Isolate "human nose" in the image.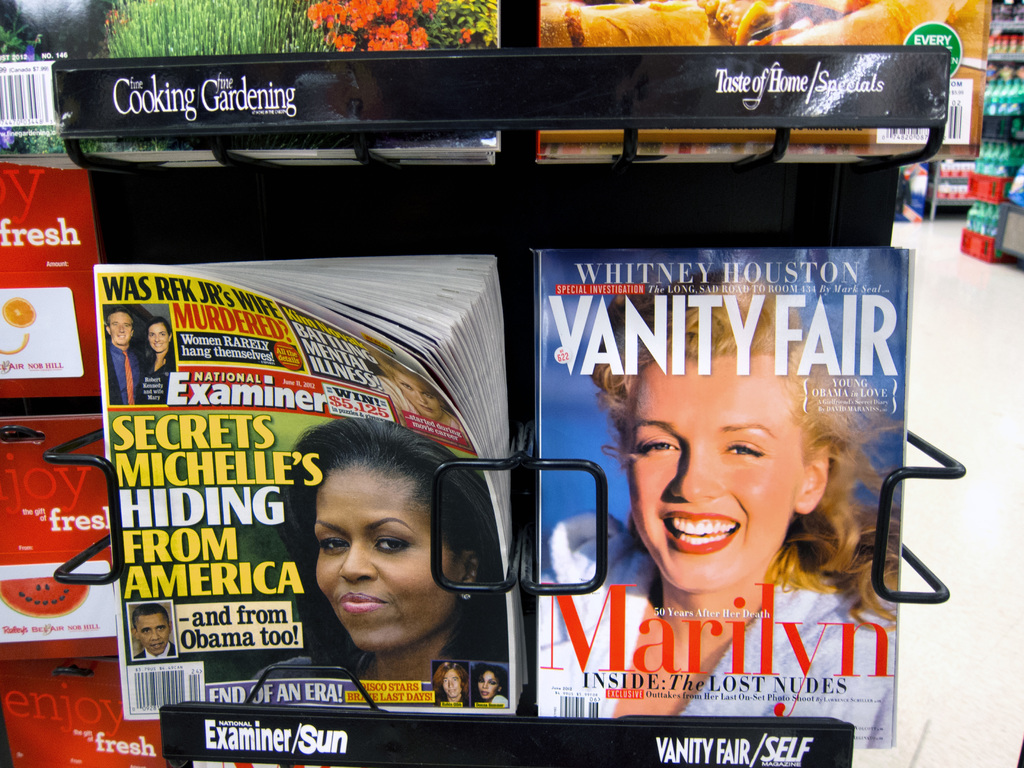
Isolated region: {"left": 668, "top": 443, "right": 723, "bottom": 502}.
